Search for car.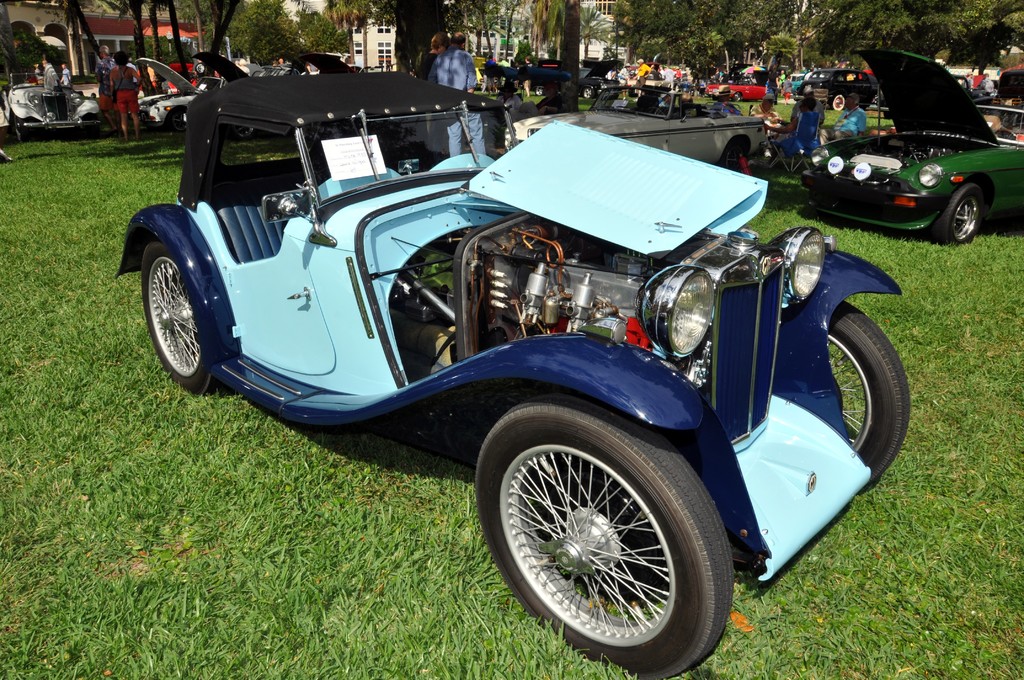
Found at Rect(5, 90, 99, 124).
